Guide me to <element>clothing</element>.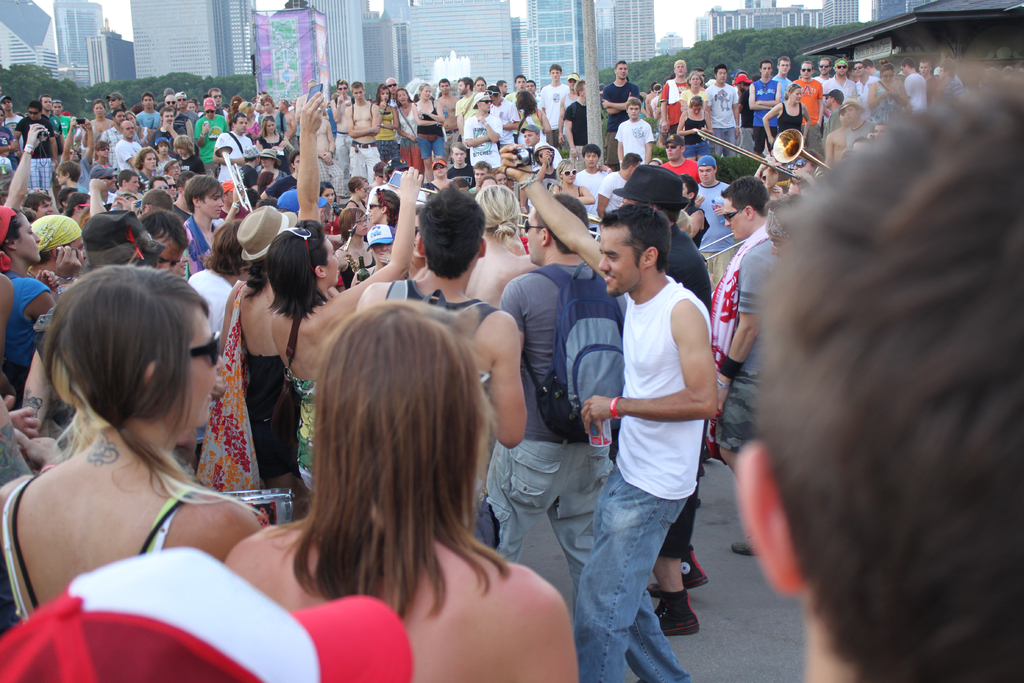
Guidance: locate(441, 99, 461, 154).
